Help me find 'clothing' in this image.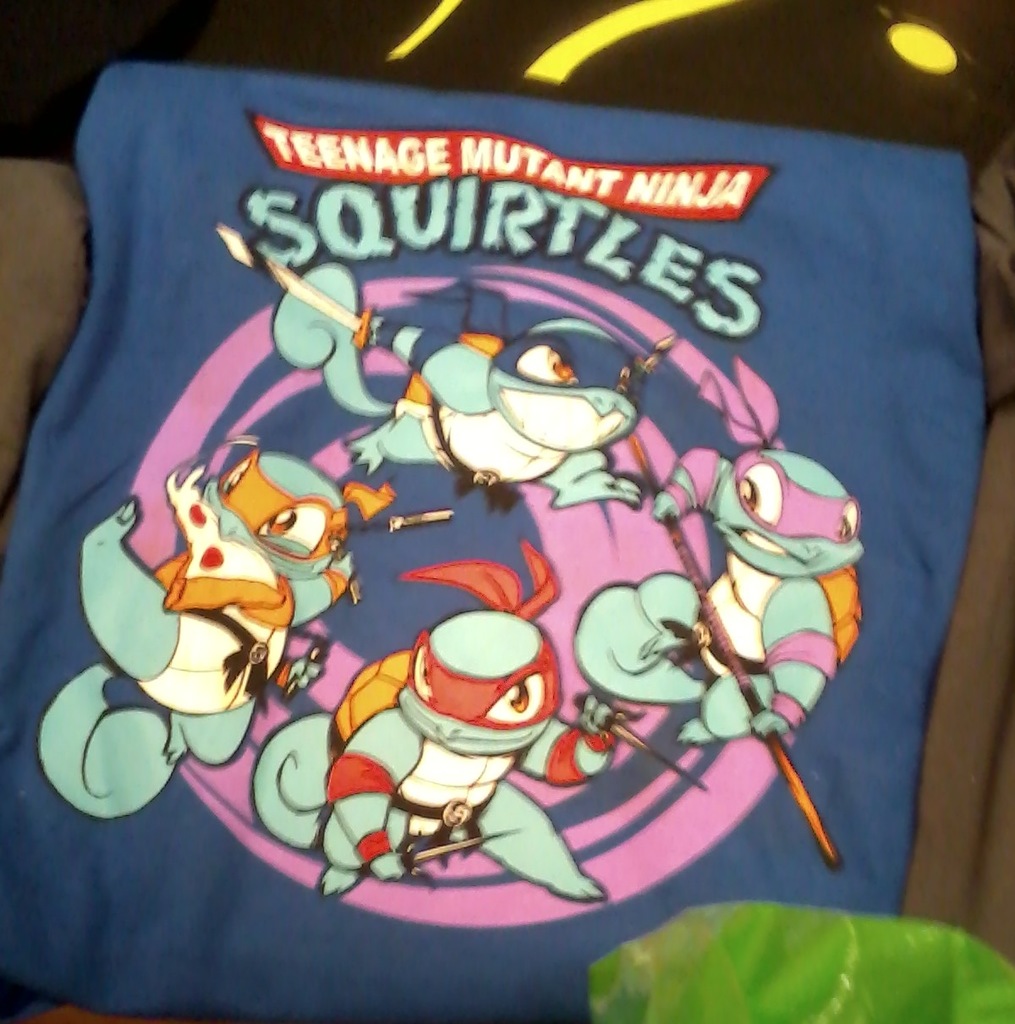
Found it: box(52, 443, 264, 753).
